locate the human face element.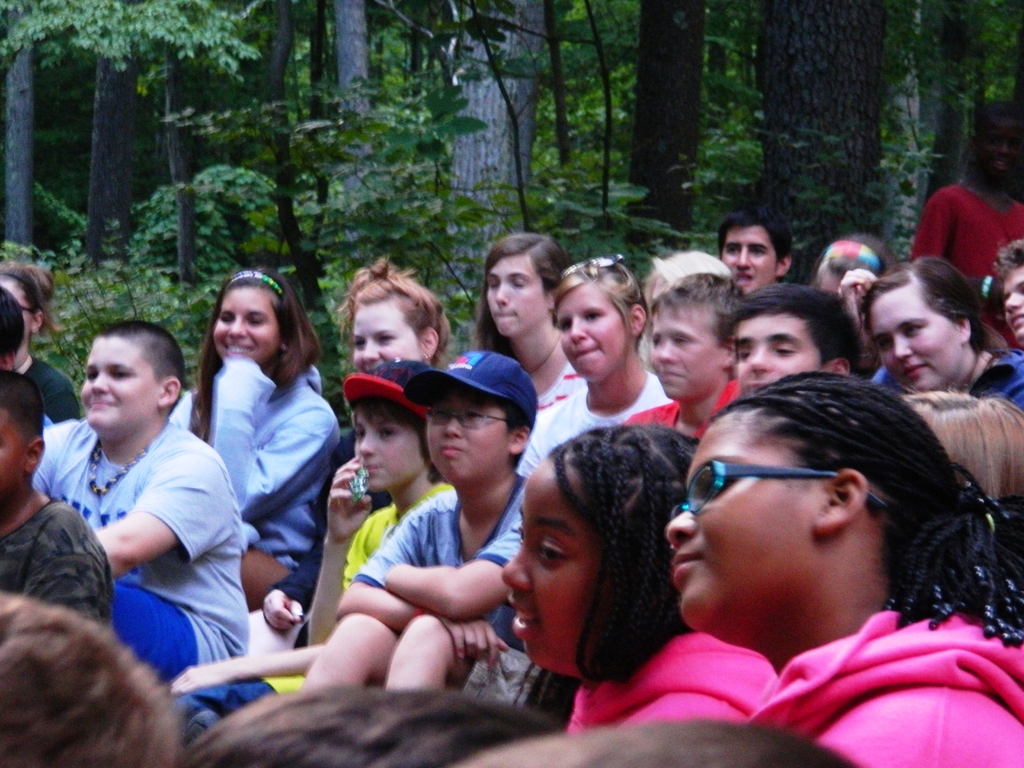
Element bbox: x1=735, y1=311, x2=821, y2=387.
